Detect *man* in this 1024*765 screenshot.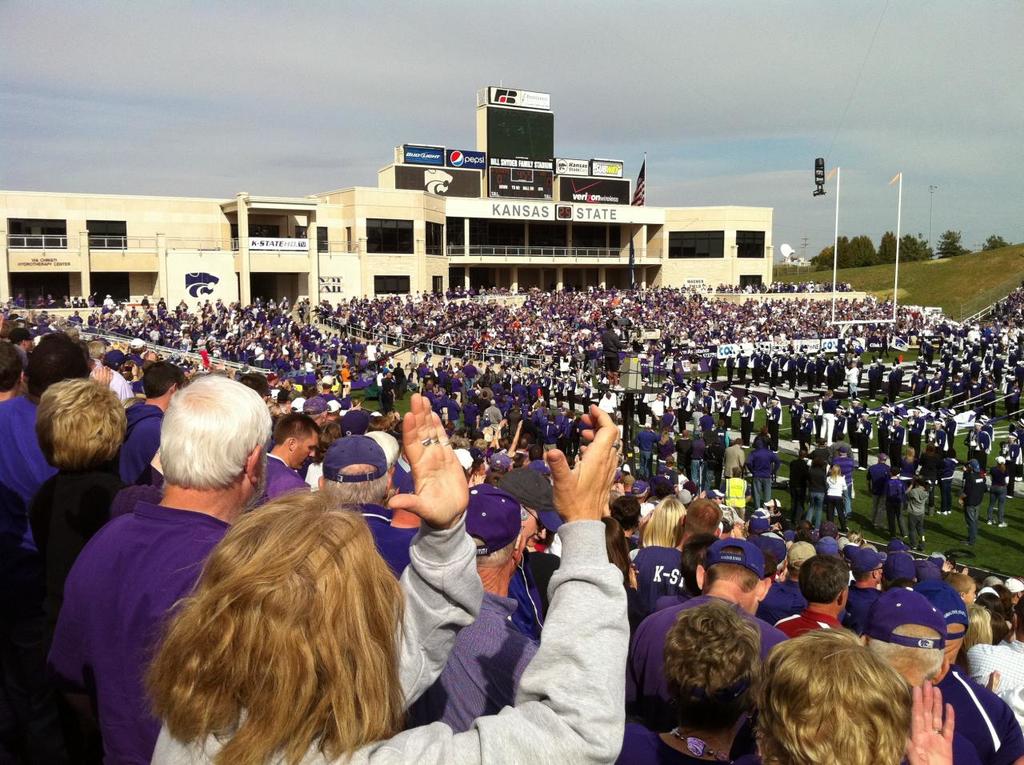
Detection: l=787, t=450, r=810, b=521.
